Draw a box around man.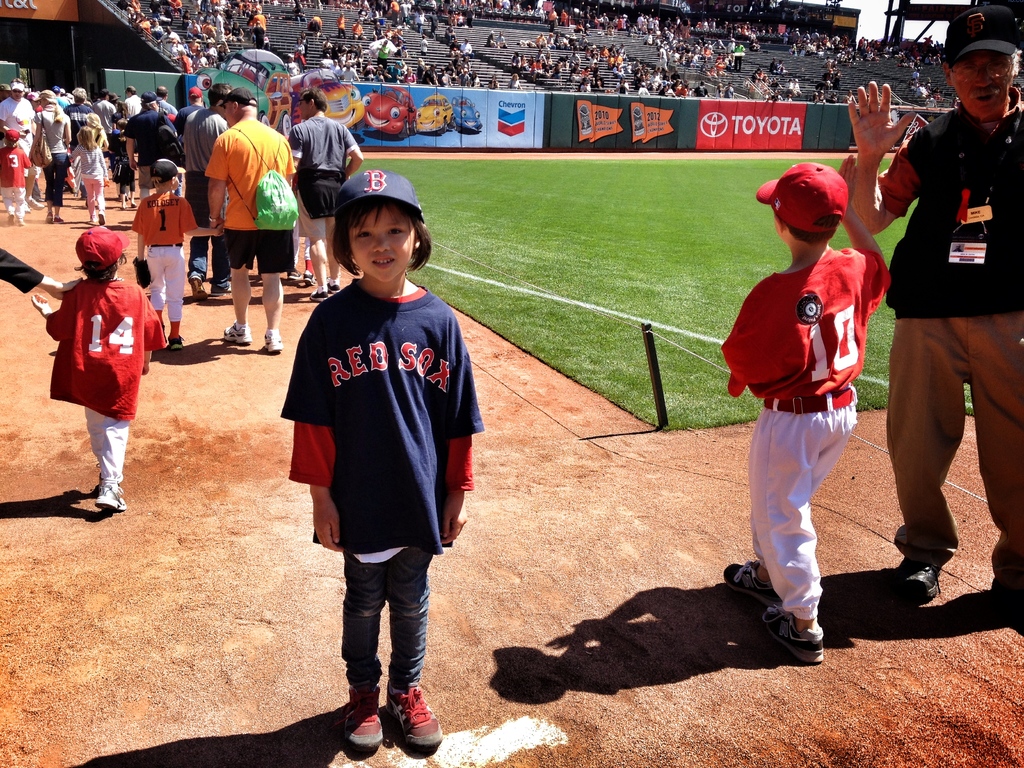
[92,93,115,138].
